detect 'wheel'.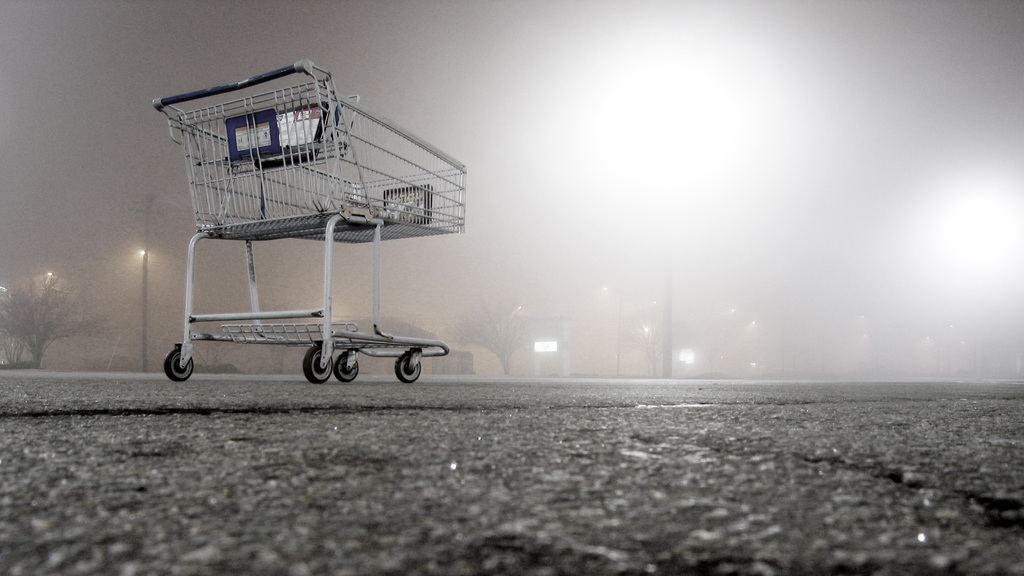
Detected at x1=303 y1=341 x2=330 y2=382.
